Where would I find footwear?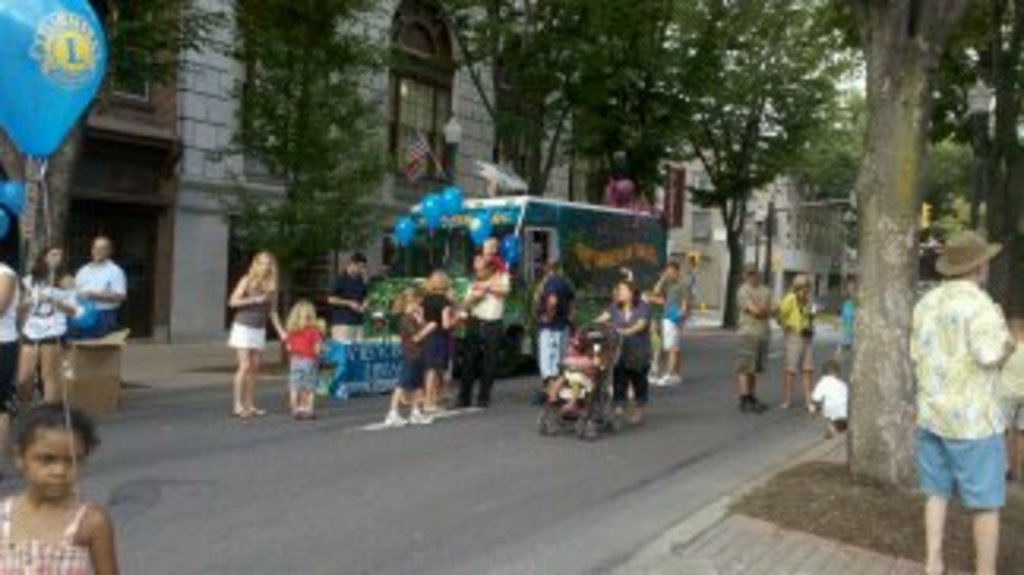
At [x1=654, y1=373, x2=683, y2=385].
